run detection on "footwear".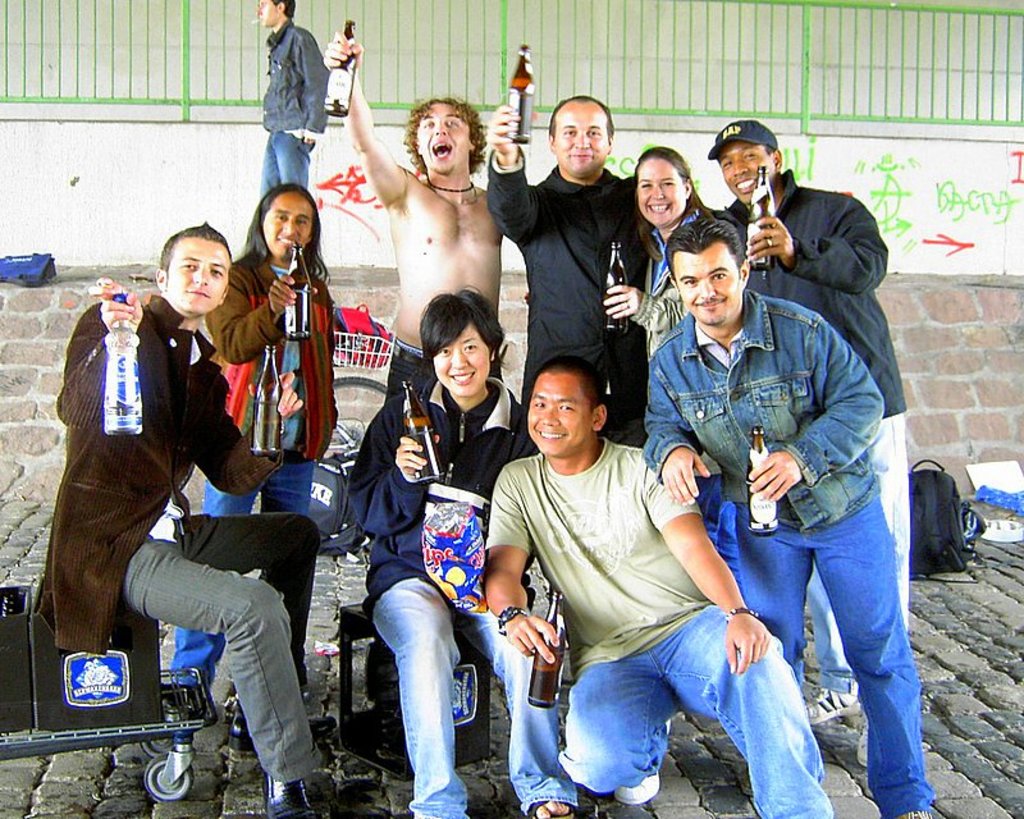
Result: (x1=260, y1=772, x2=332, y2=818).
